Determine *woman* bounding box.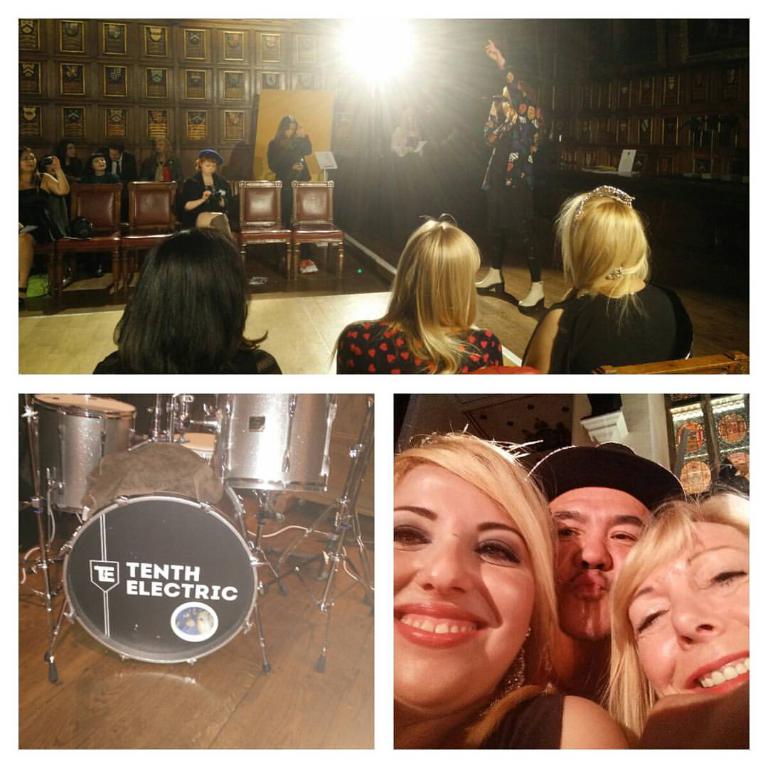
Determined: Rect(14, 145, 67, 294).
